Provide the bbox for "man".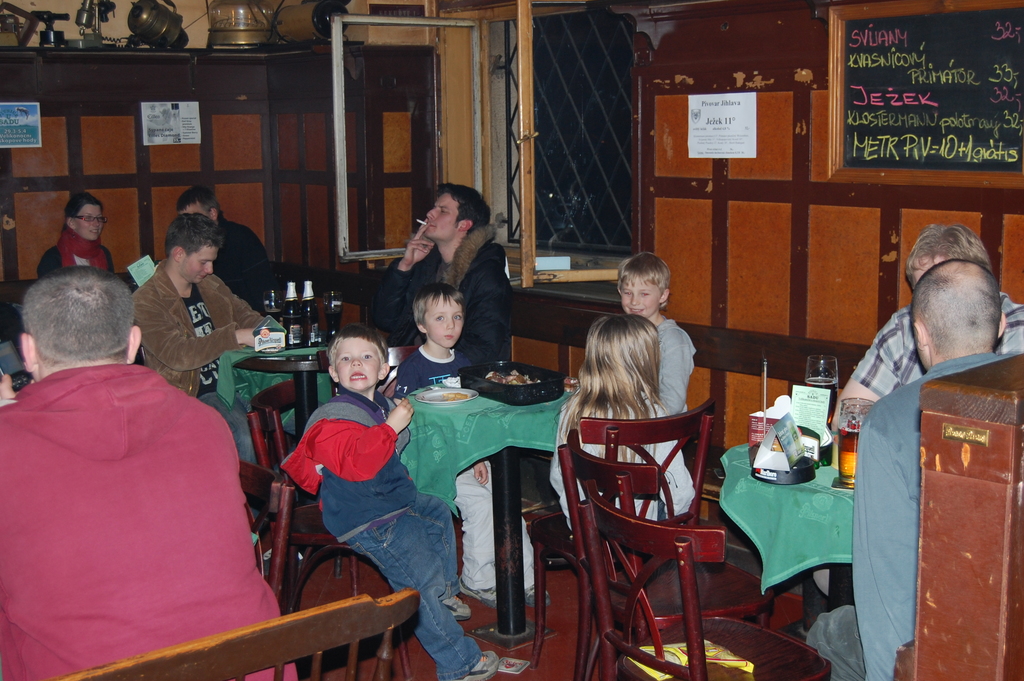
<region>122, 213, 283, 539</region>.
